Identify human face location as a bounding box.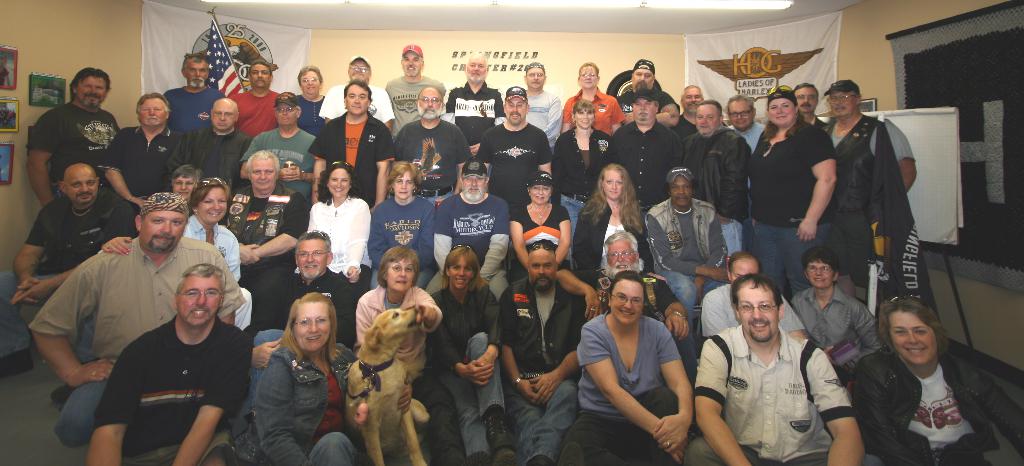
{"x1": 528, "y1": 68, "x2": 546, "y2": 92}.
